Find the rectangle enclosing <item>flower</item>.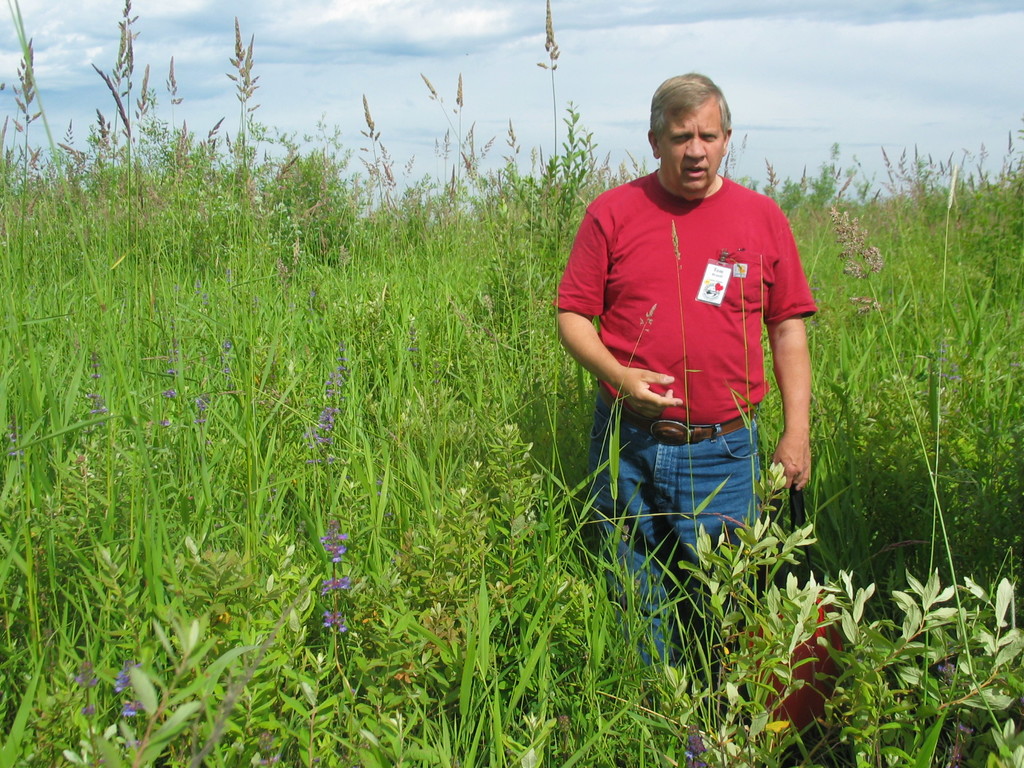
115,660,139,720.
